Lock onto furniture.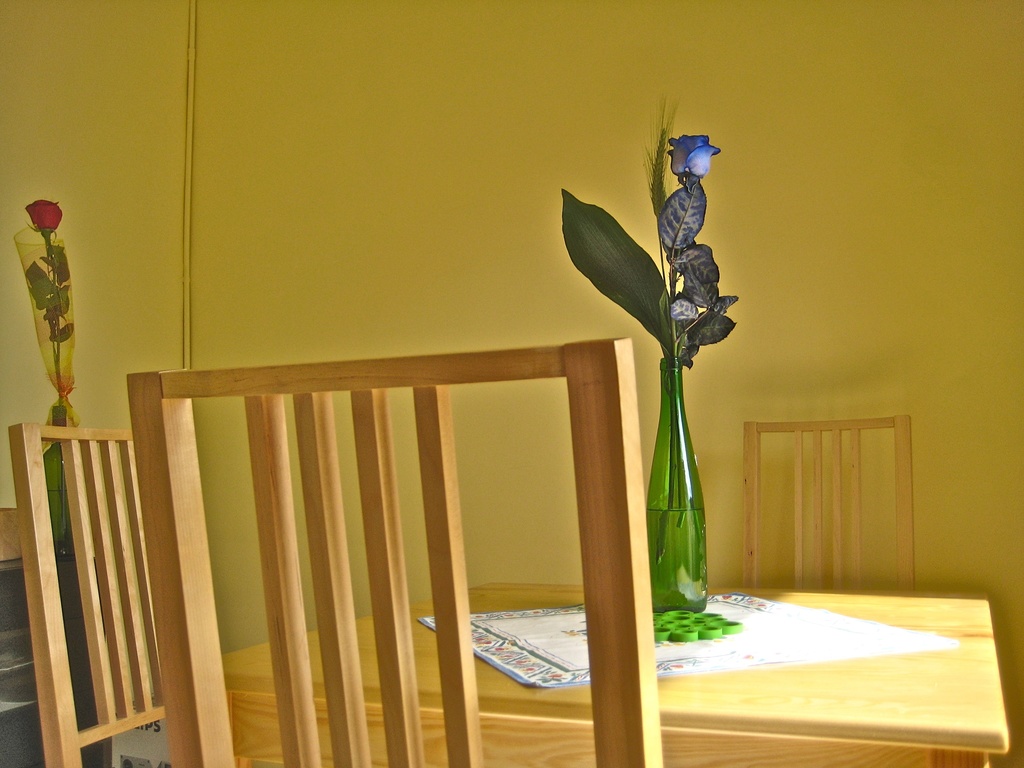
Locked: [13, 422, 163, 767].
